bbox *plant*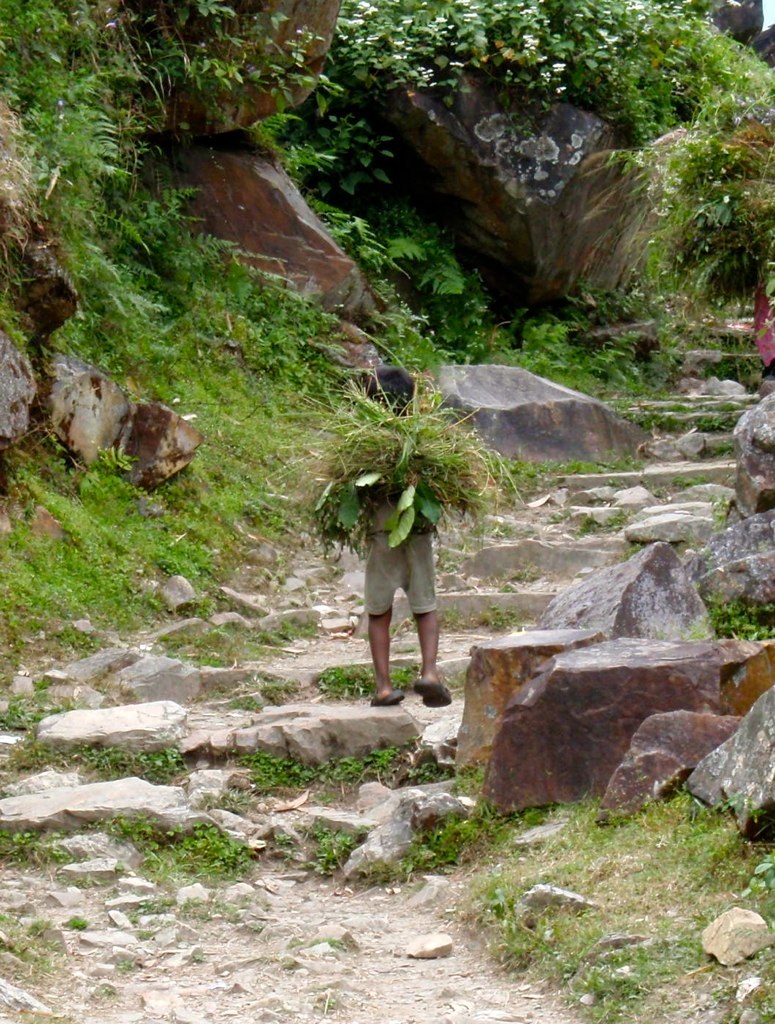
select_region(0, 907, 68, 973)
